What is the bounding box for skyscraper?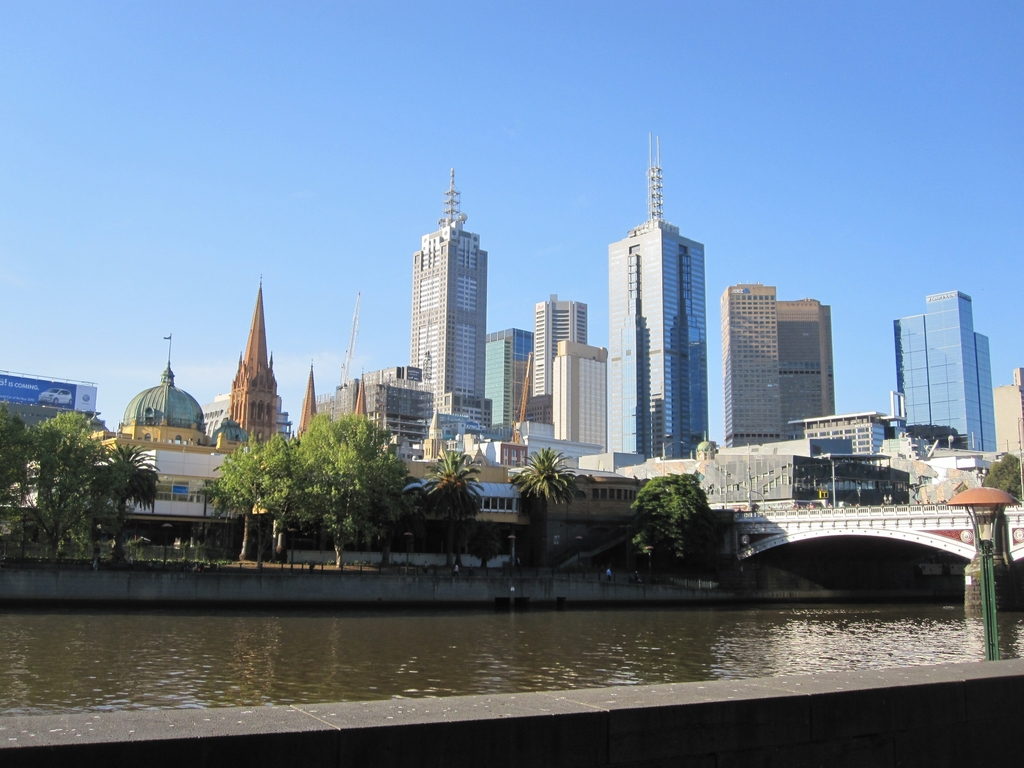
rect(786, 412, 885, 456).
